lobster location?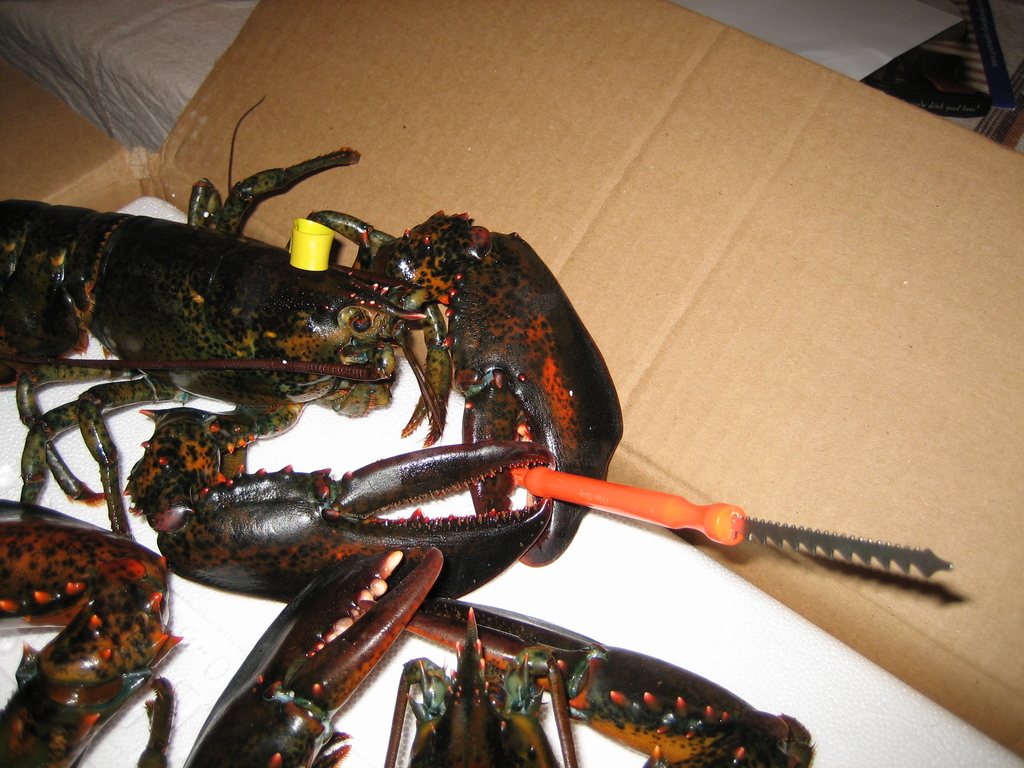
x1=136 y1=557 x2=436 y2=767
